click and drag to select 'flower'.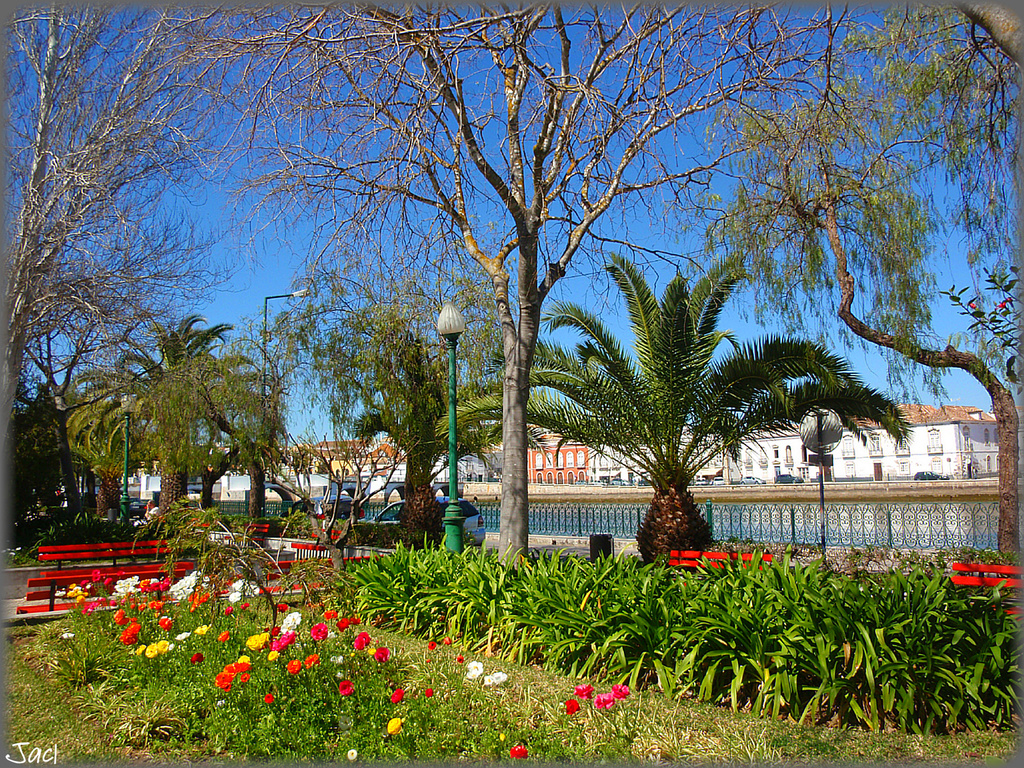
Selection: [x1=284, y1=662, x2=301, y2=676].
